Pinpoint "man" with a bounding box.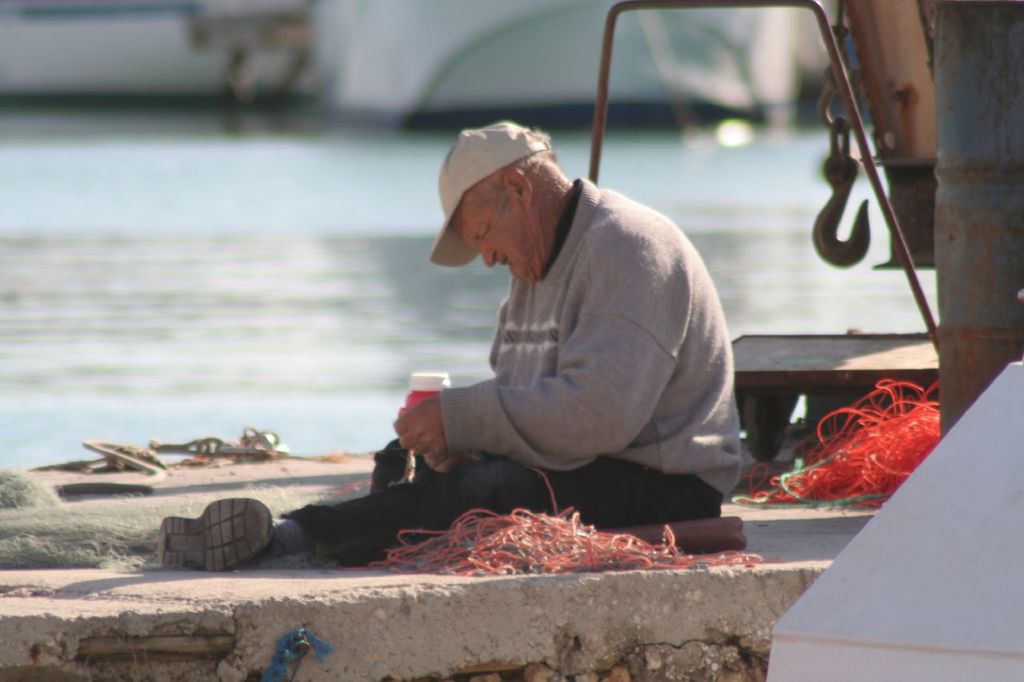
[x1=158, y1=110, x2=744, y2=577].
